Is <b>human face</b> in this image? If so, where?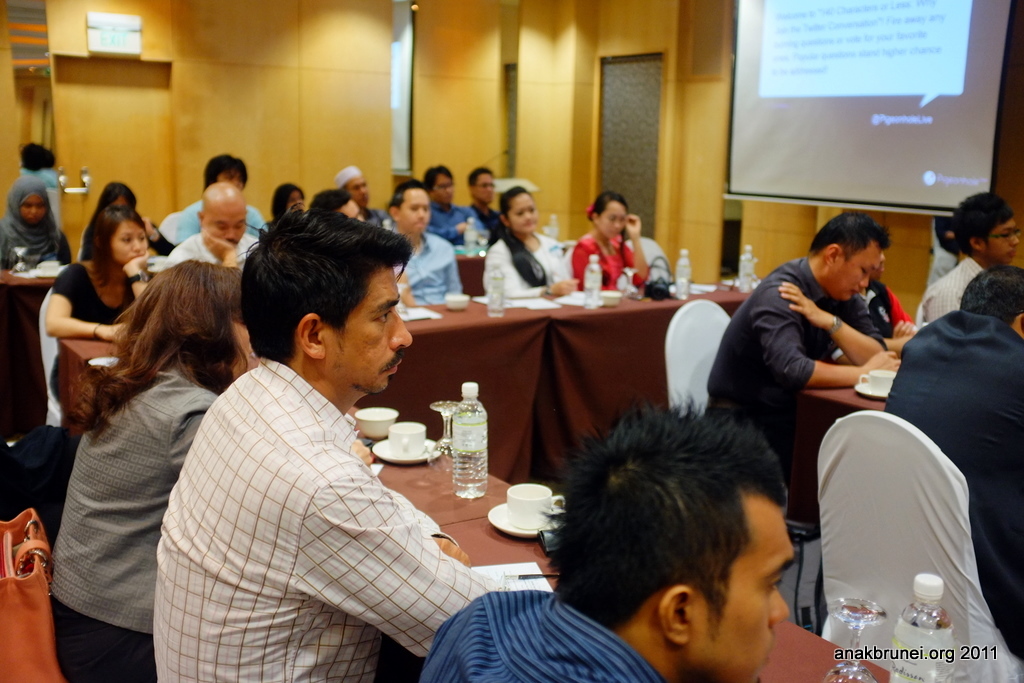
Yes, at {"x1": 840, "y1": 239, "x2": 881, "y2": 300}.
